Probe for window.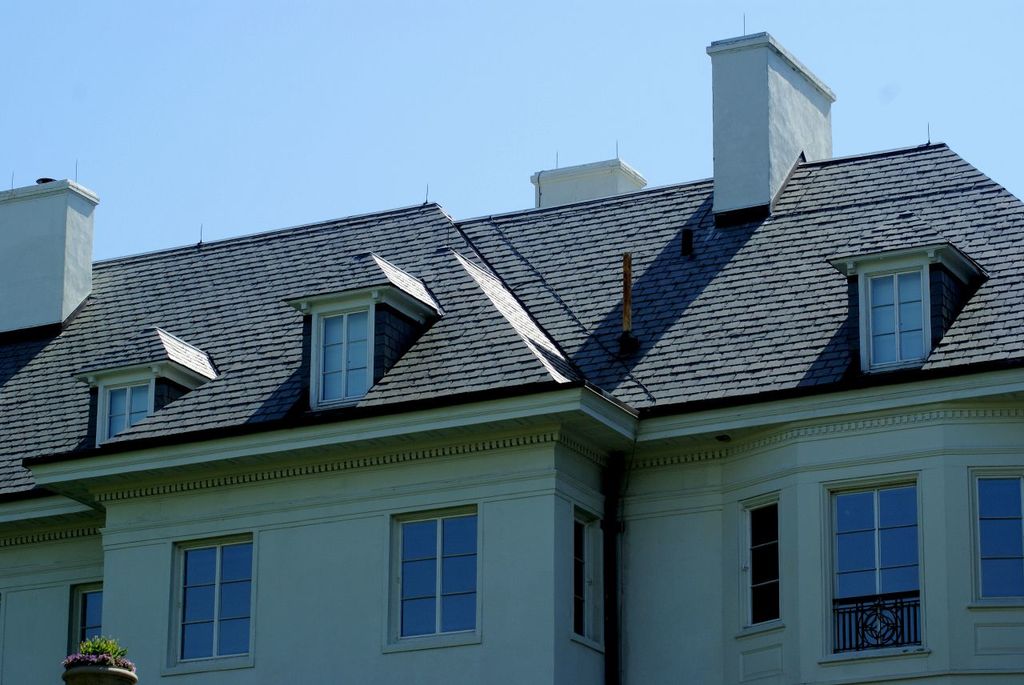
Probe result: {"x1": 970, "y1": 464, "x2": 1023, "y2": 613}.
